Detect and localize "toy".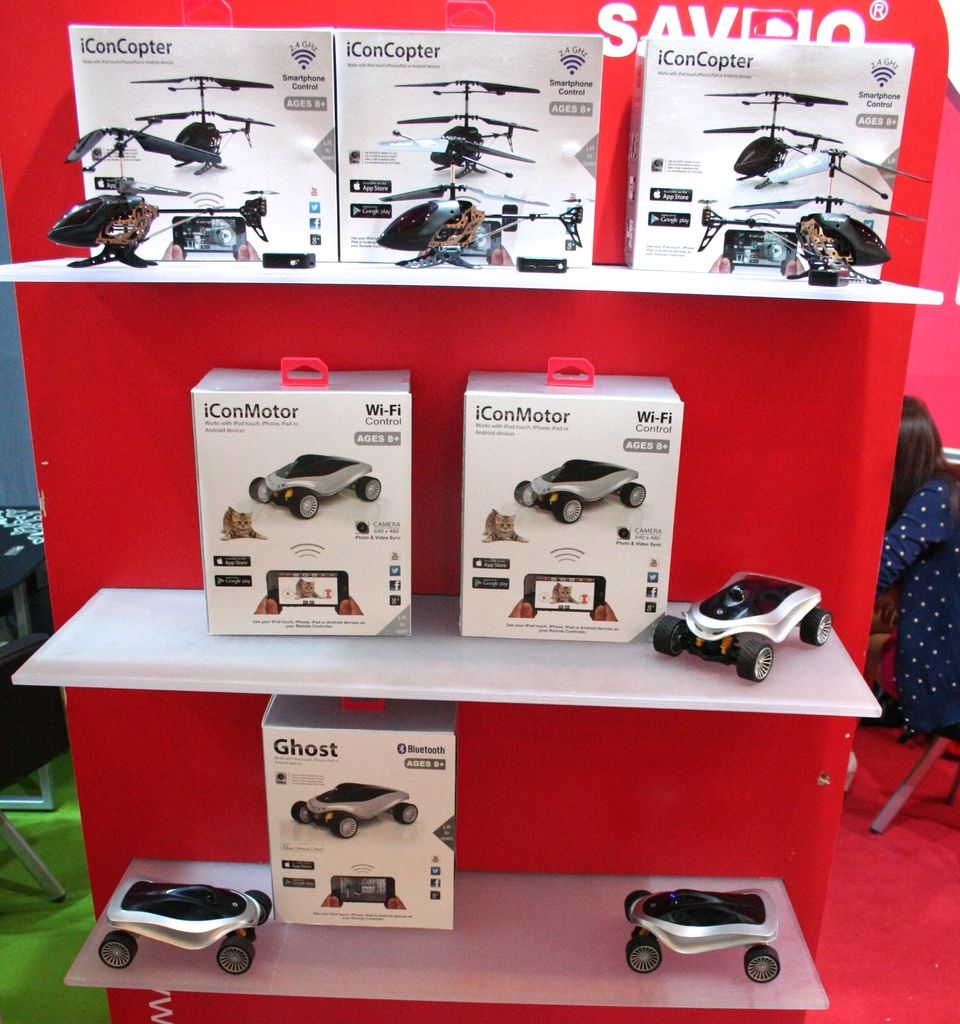
Localized at crop(625, 888, 784, 982).
